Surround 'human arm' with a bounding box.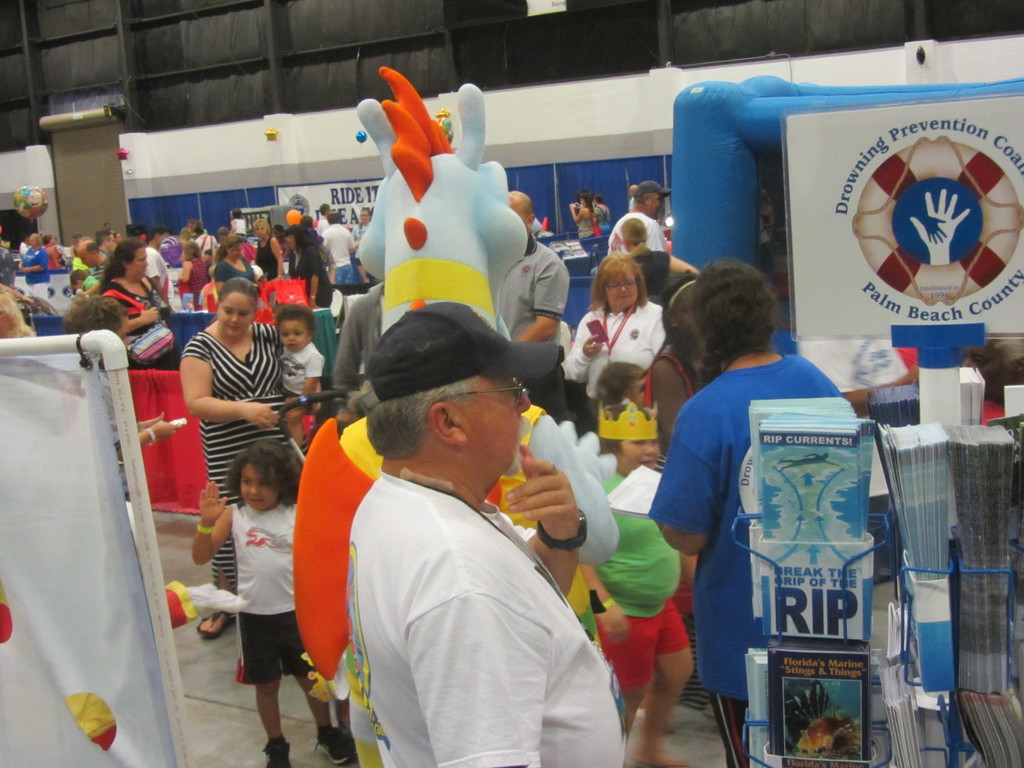
x1=22 y1=247 x2=50 y2=271.
